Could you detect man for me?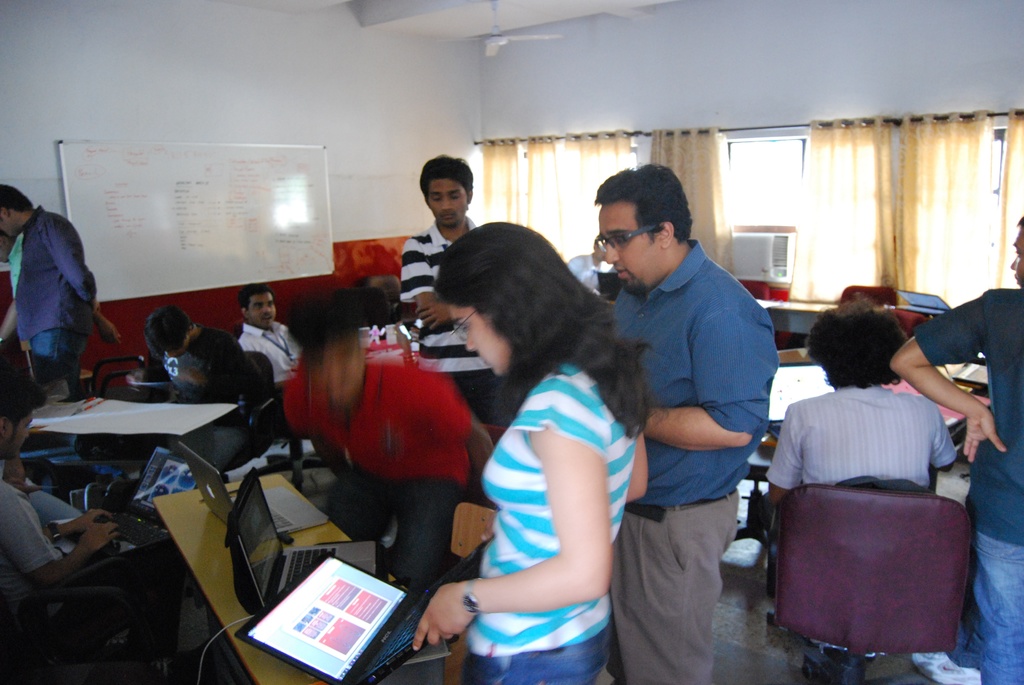
Detection result: 591 165 776 684.
